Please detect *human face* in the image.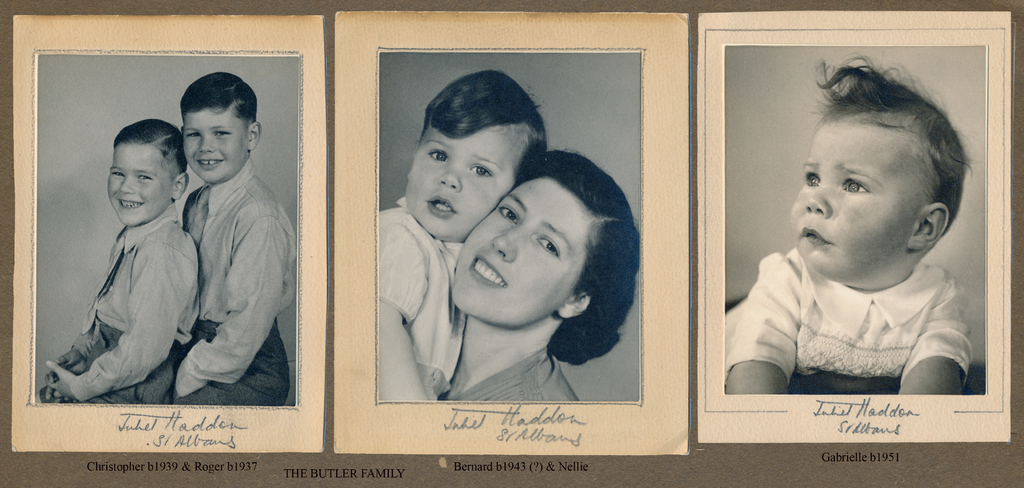
(406,127,522,238).
